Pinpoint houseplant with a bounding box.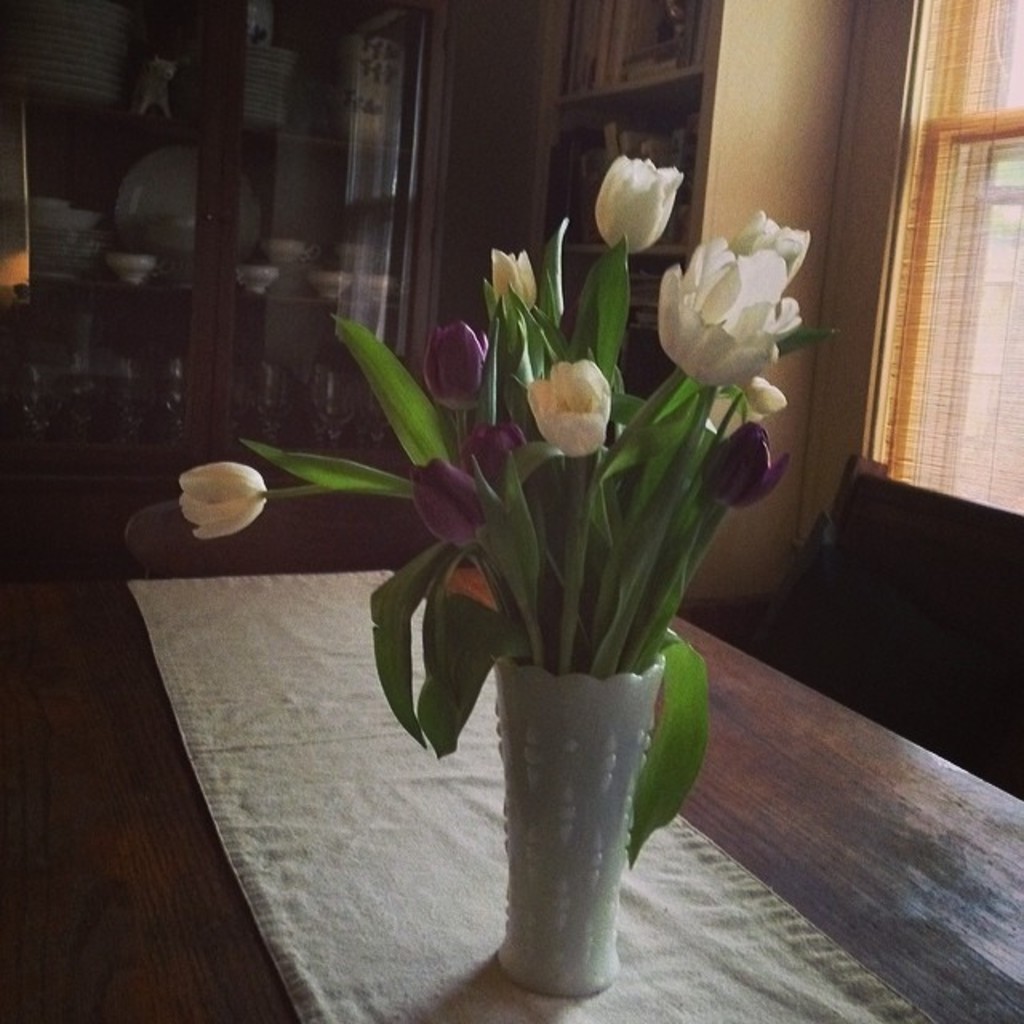
171,149,830,990.
